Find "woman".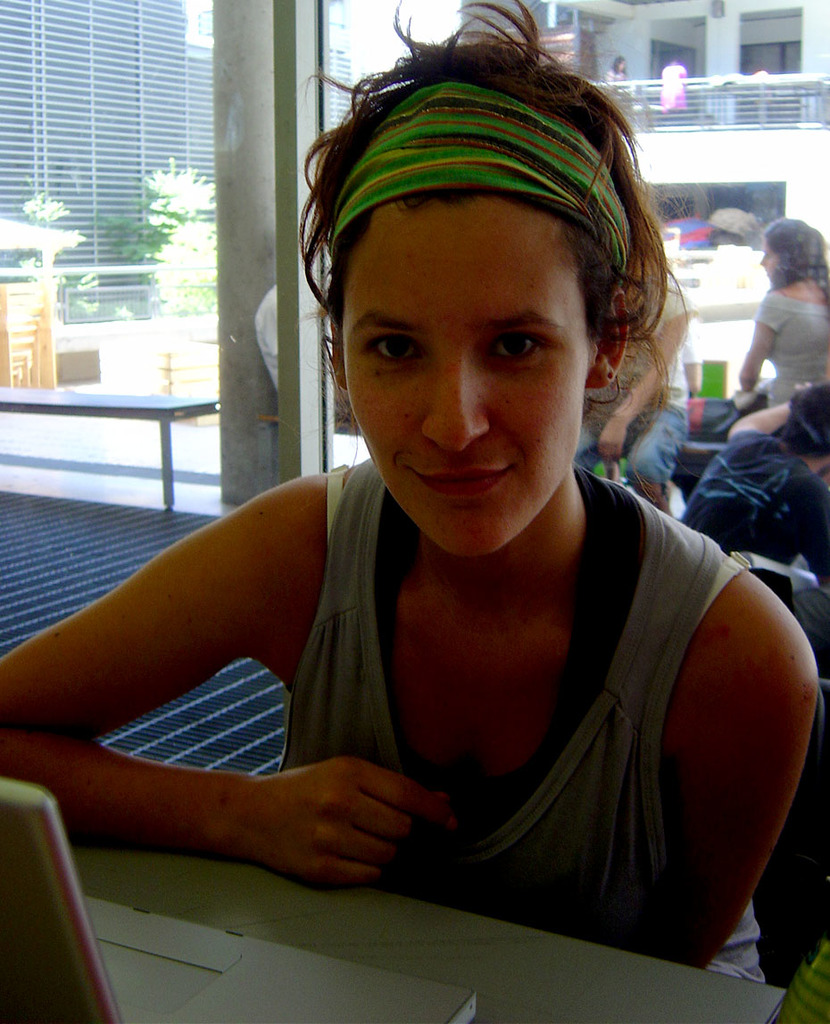
detection(603, 56, 635, 92).
